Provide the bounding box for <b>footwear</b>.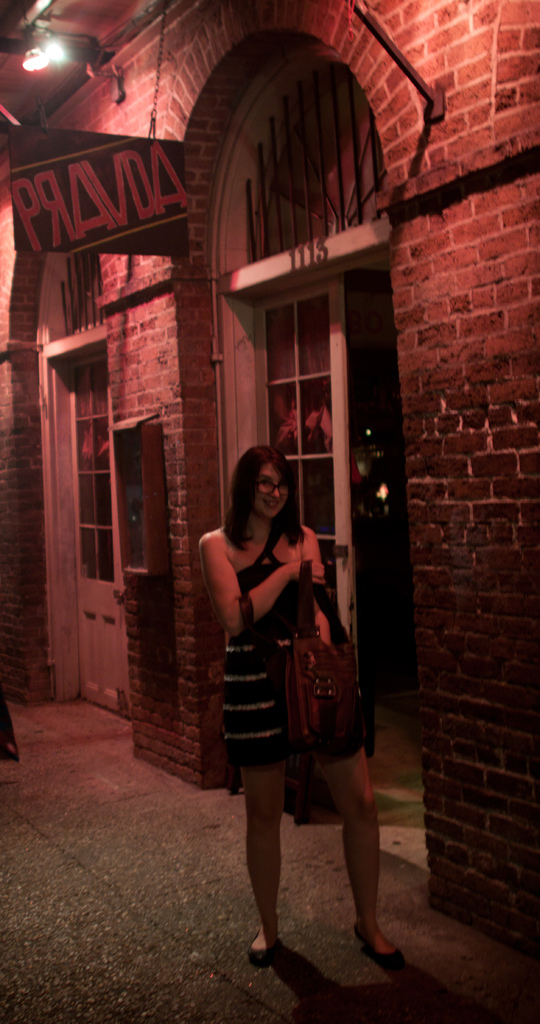
<bbox>241, 920, 286, 965</bbox>.
